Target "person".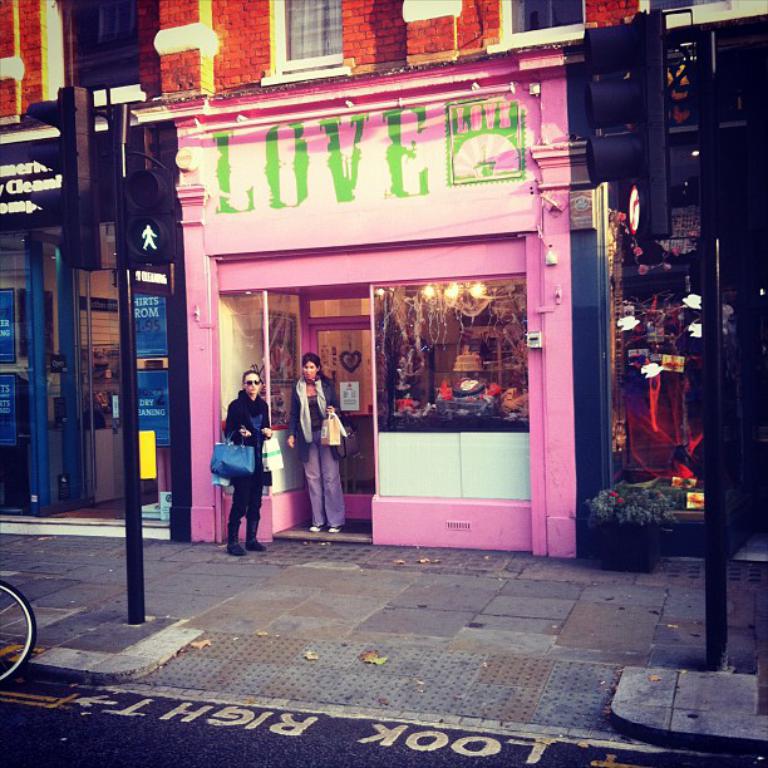
Target region: (left=218, top=370, right=275, bottom=568).
